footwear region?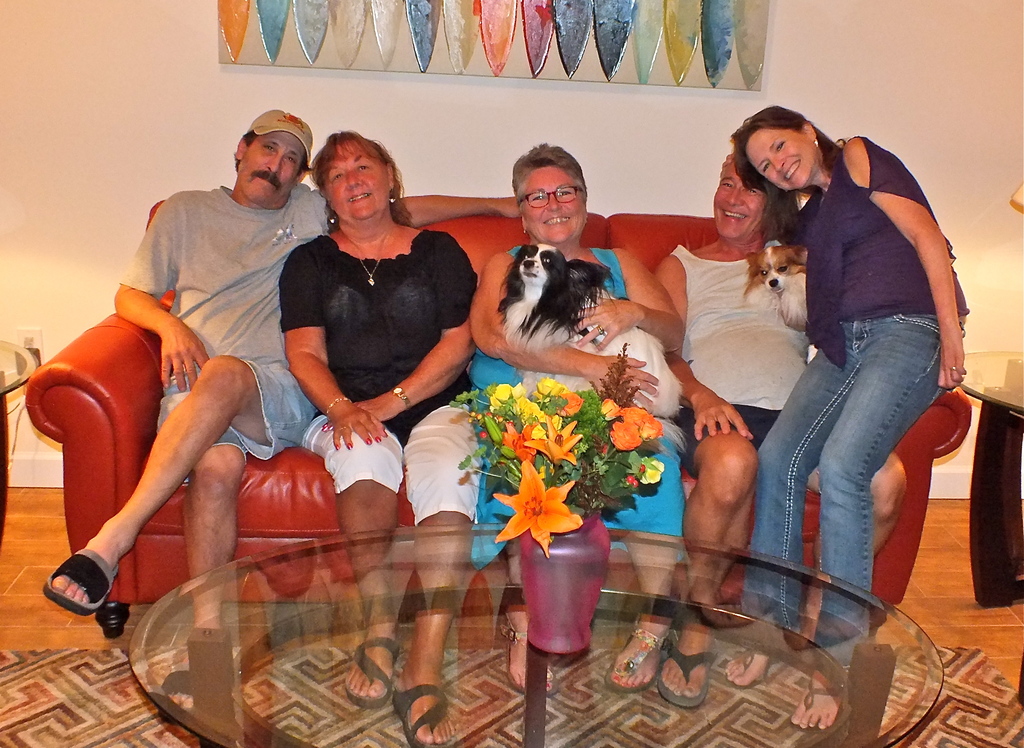
(660,637,719,708)
